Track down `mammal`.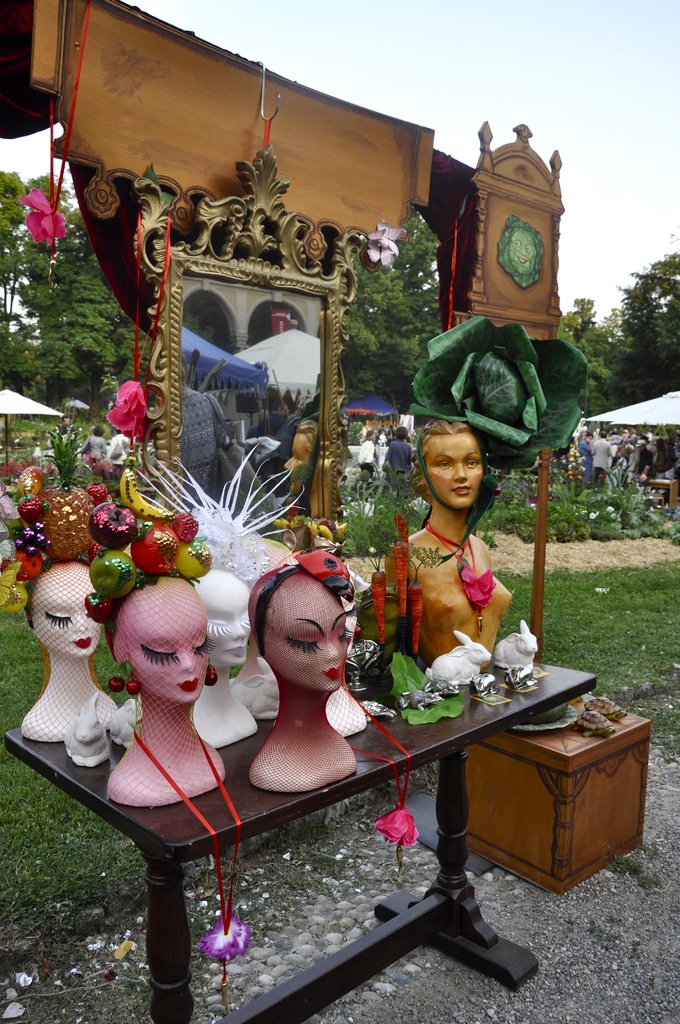
Tracked to 384, 422, 396, 443.
